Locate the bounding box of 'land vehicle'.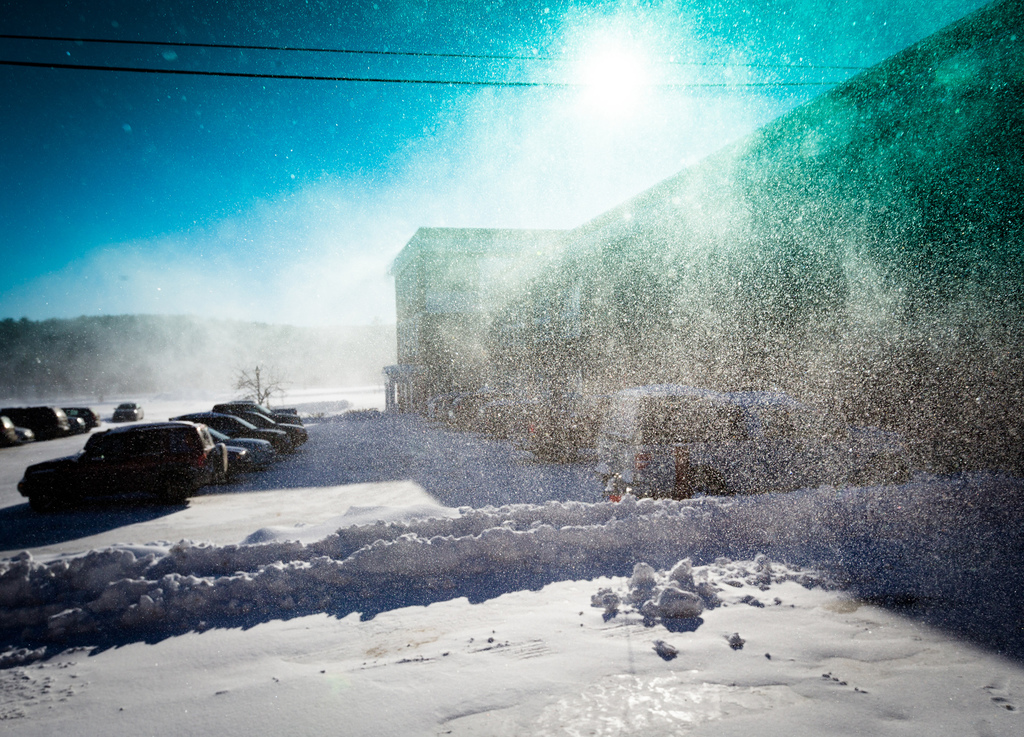
Bounding box: [x1=114, y1=401, x2=143, y2=425].
